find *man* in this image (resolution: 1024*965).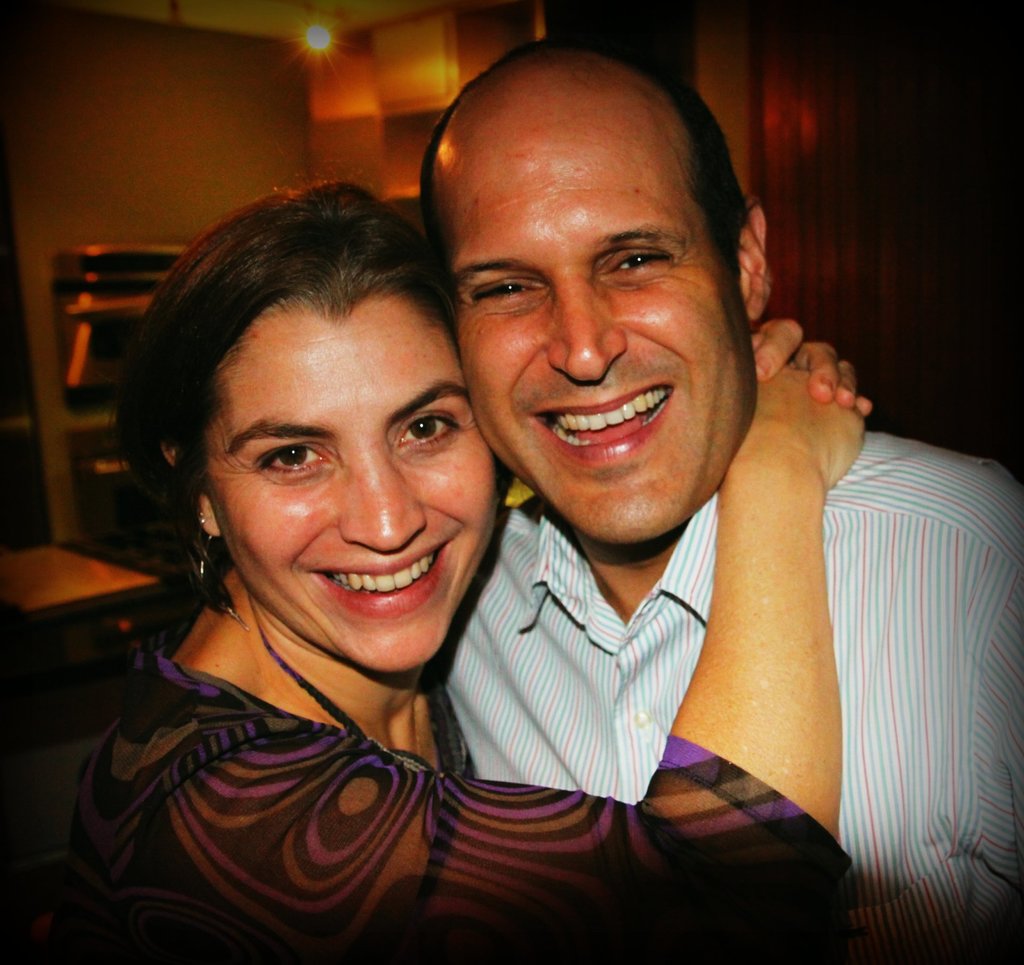
bbox(423, 13, 1023, 963).
